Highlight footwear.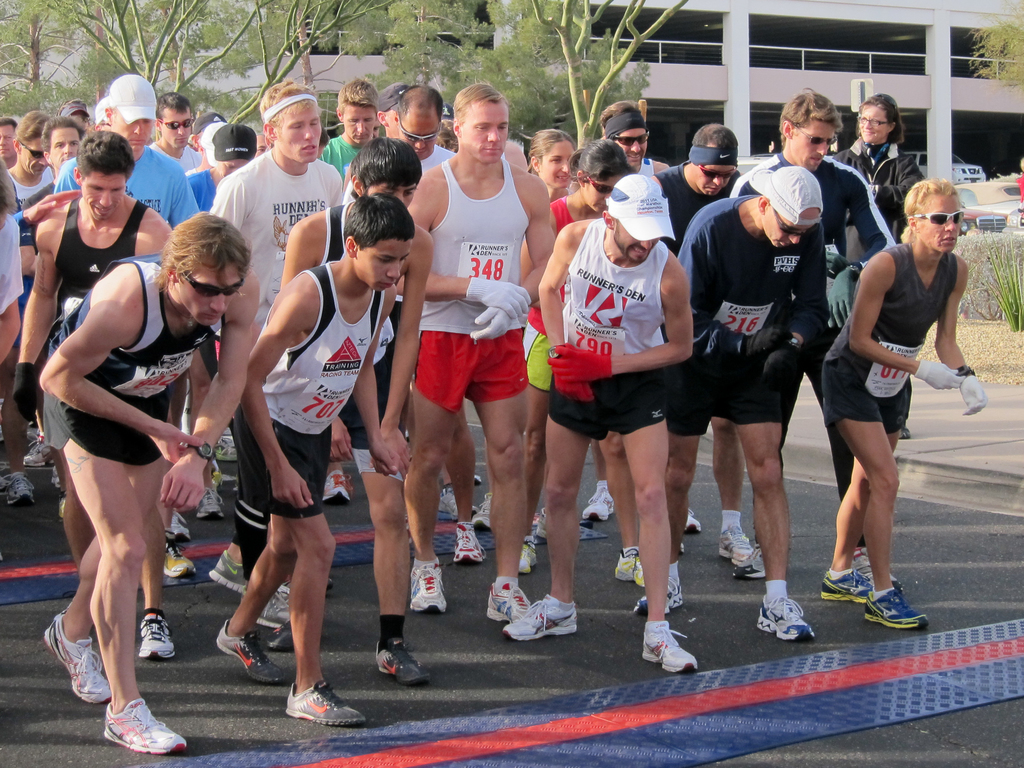
Highlighted region: 260:593:289:631.
